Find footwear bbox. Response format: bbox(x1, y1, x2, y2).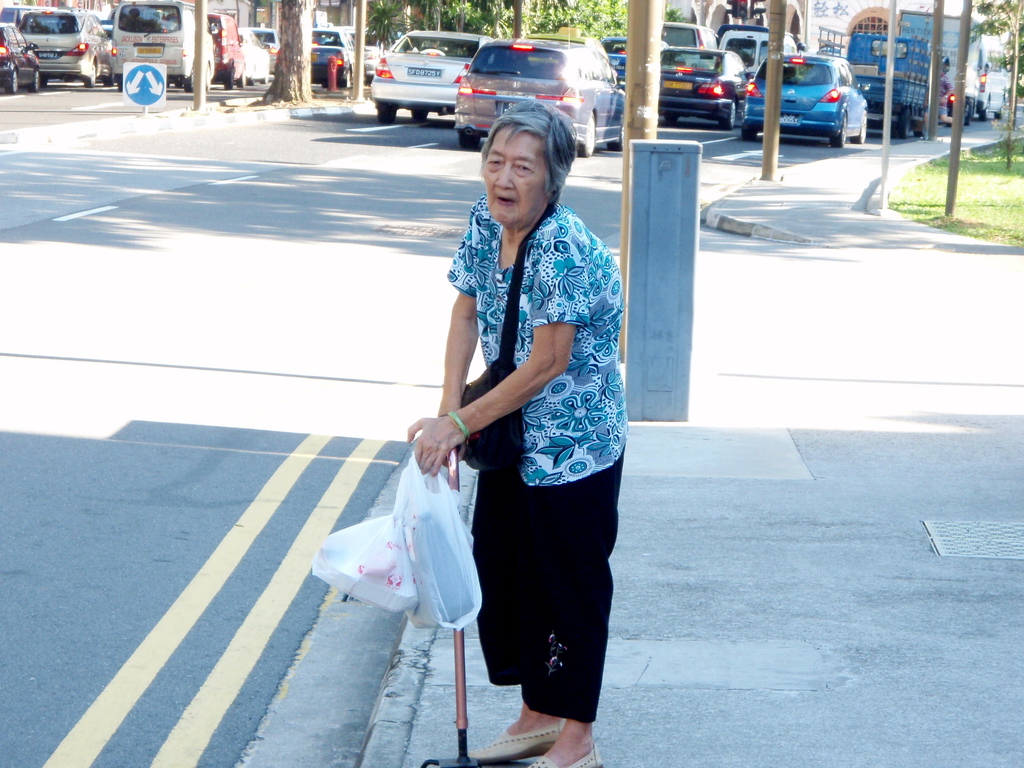
bbox(522, 742, 605, 767).
